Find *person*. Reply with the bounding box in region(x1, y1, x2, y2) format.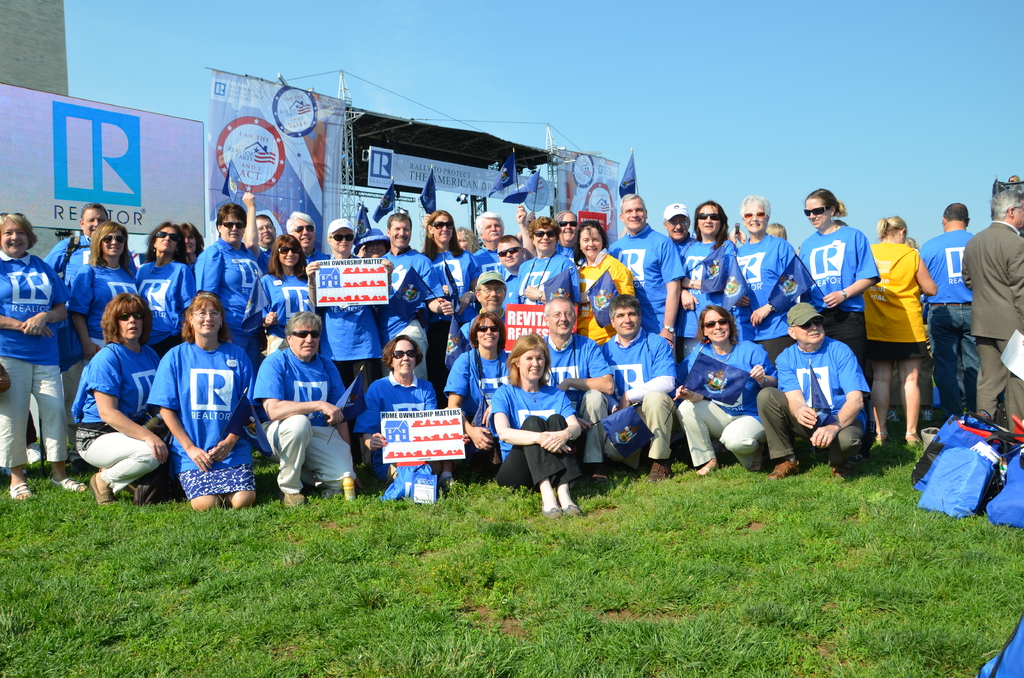
region(525, 301, 615, 478).
